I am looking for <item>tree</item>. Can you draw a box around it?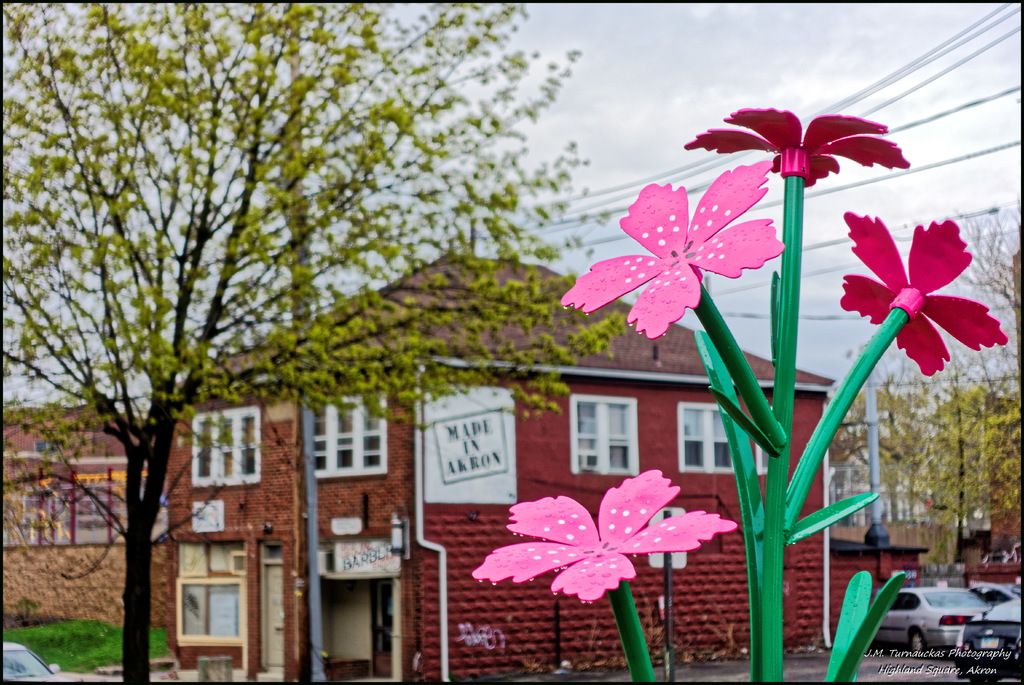
Sure, the bounding box is box(830, 391, 932, 518).
